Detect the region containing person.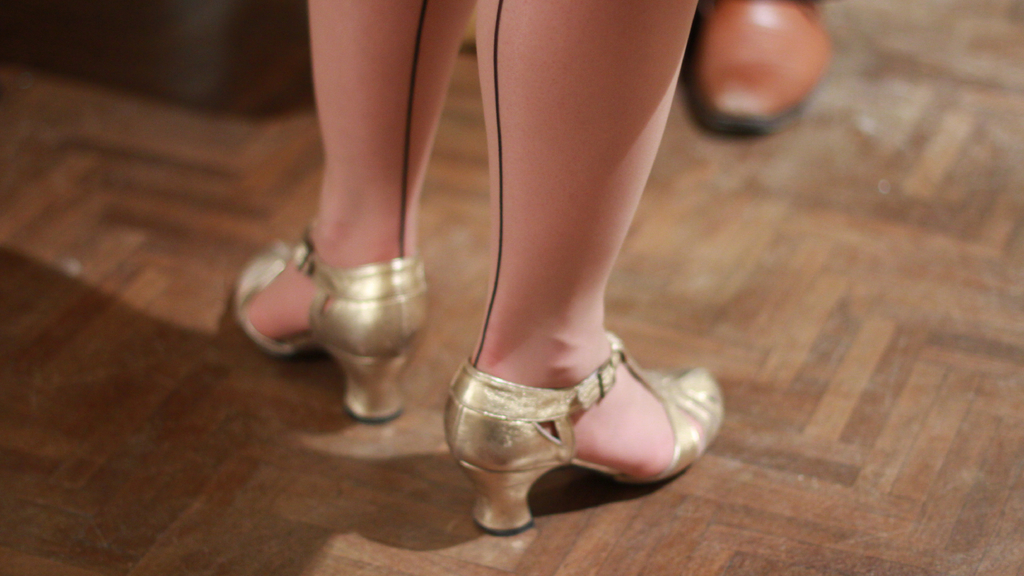
(233,0,725,533).
